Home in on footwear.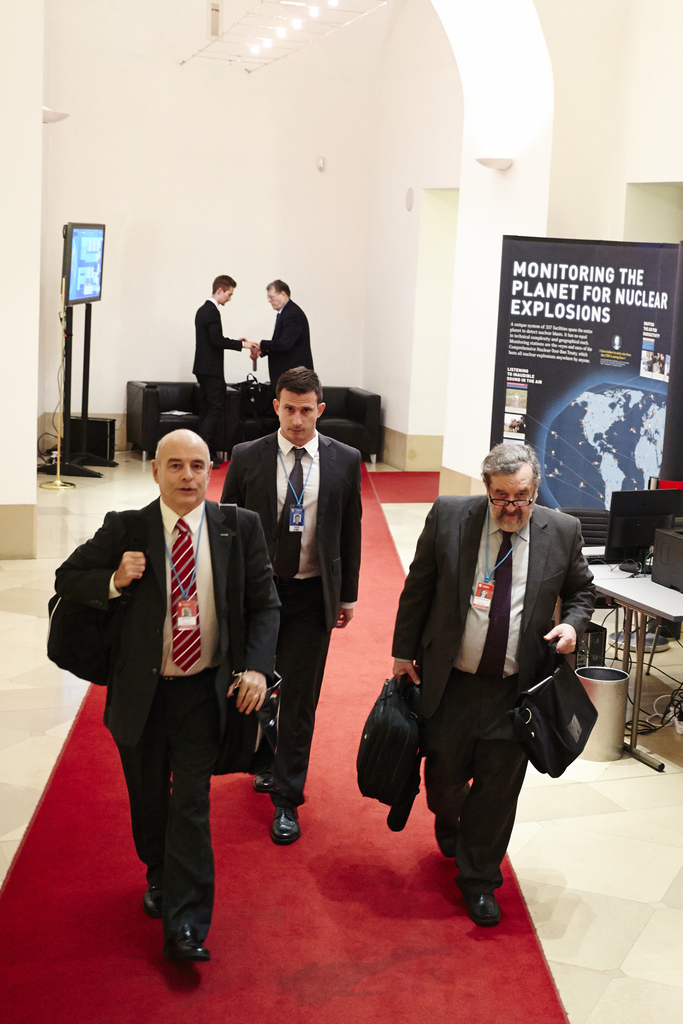
Homed in at (x1=277, y1=801, x2=301, y2=843).
